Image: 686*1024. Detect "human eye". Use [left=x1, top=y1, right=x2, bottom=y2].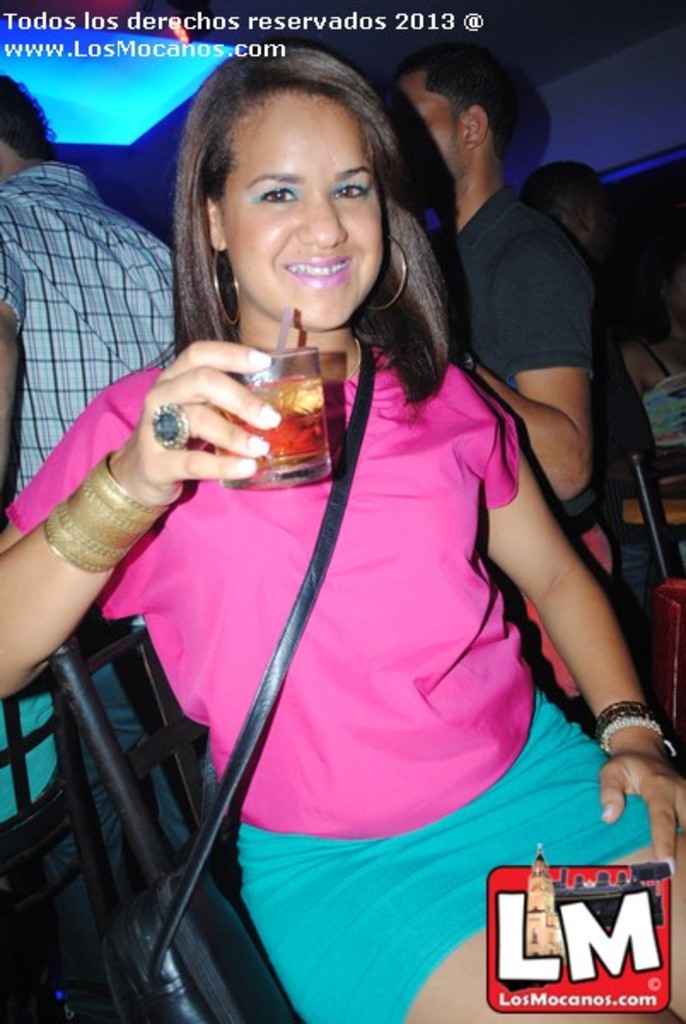
[left=404, top=111, right=432, bottom=133].
